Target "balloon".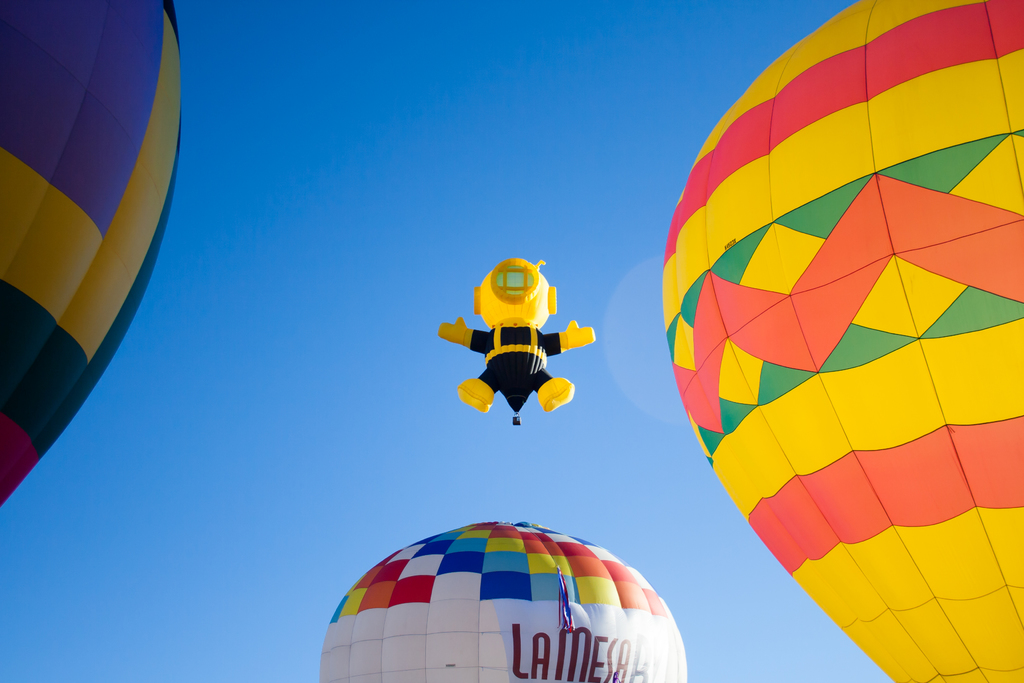
Target region: <region>437, 256, 595, 411</region>.
